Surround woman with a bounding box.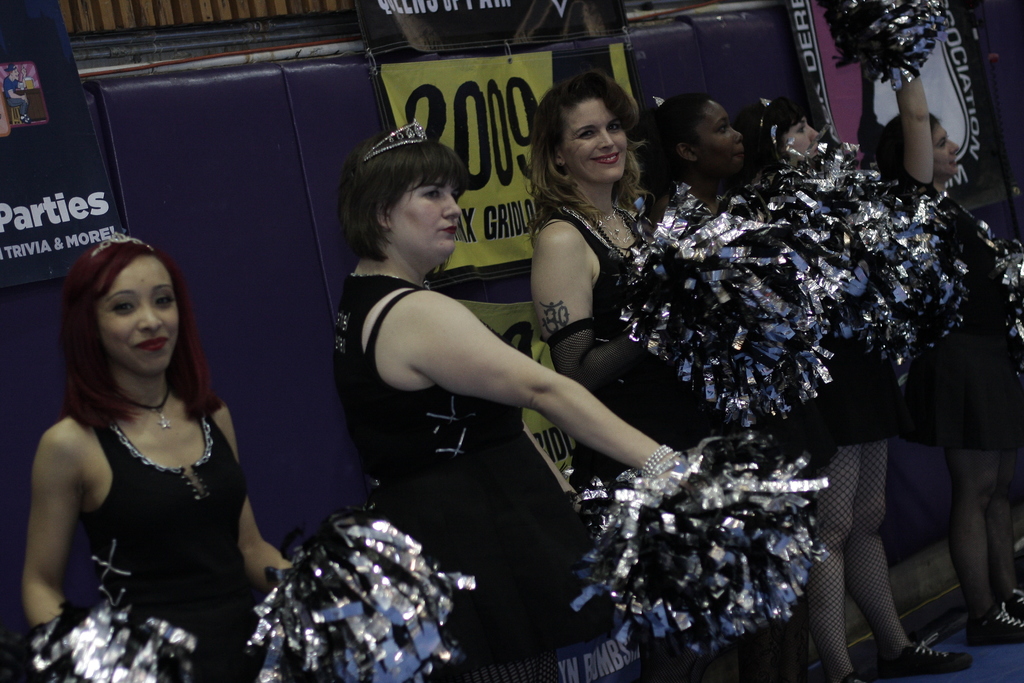
<region>518, 76, 856, 682</region>.
